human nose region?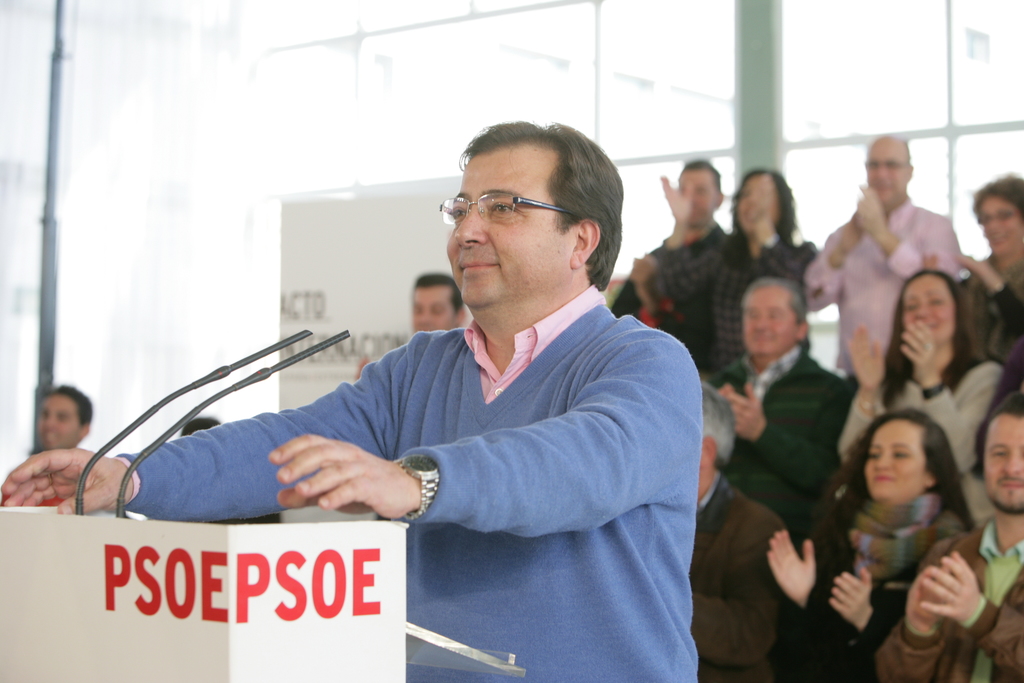
420:309:428:327
